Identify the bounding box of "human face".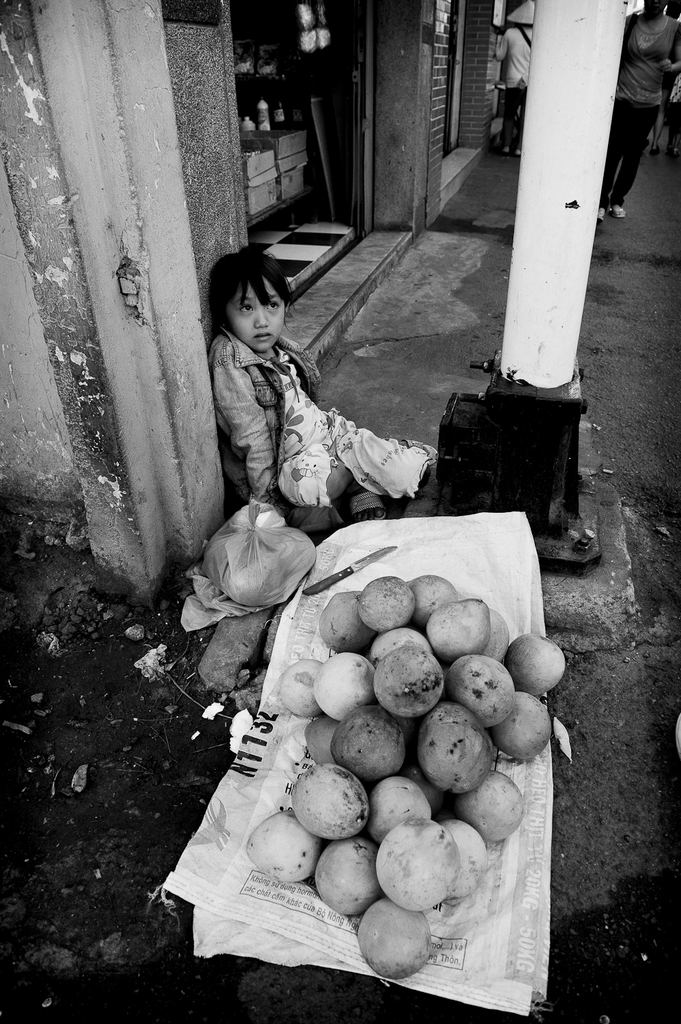
225/277/282/347.
